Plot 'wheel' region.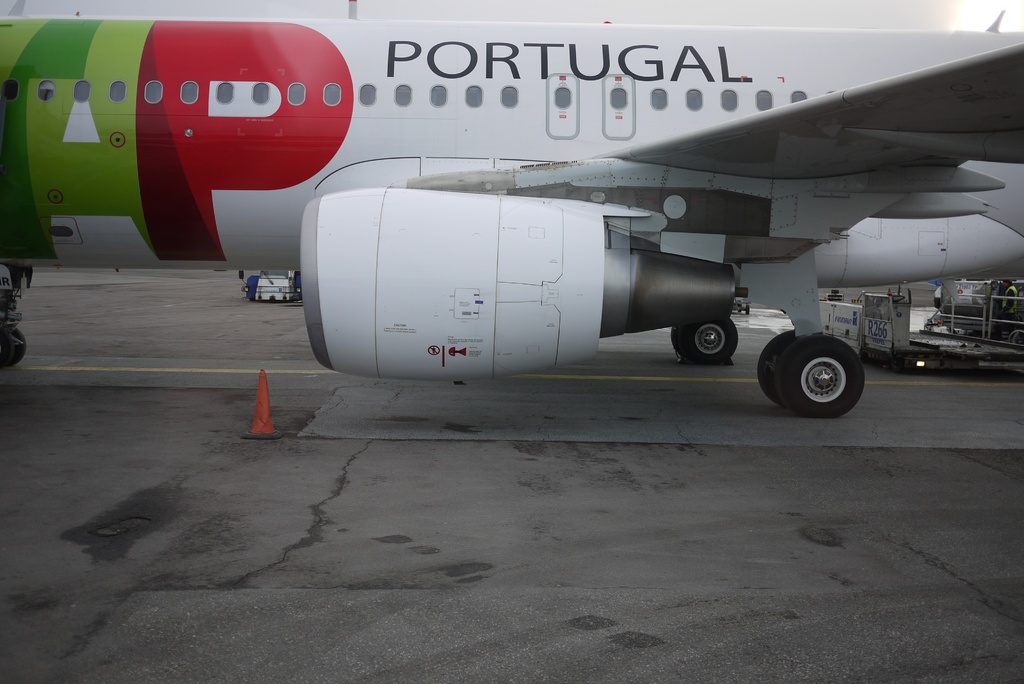
Plotted at Rect(0, 329, 27, 366).
